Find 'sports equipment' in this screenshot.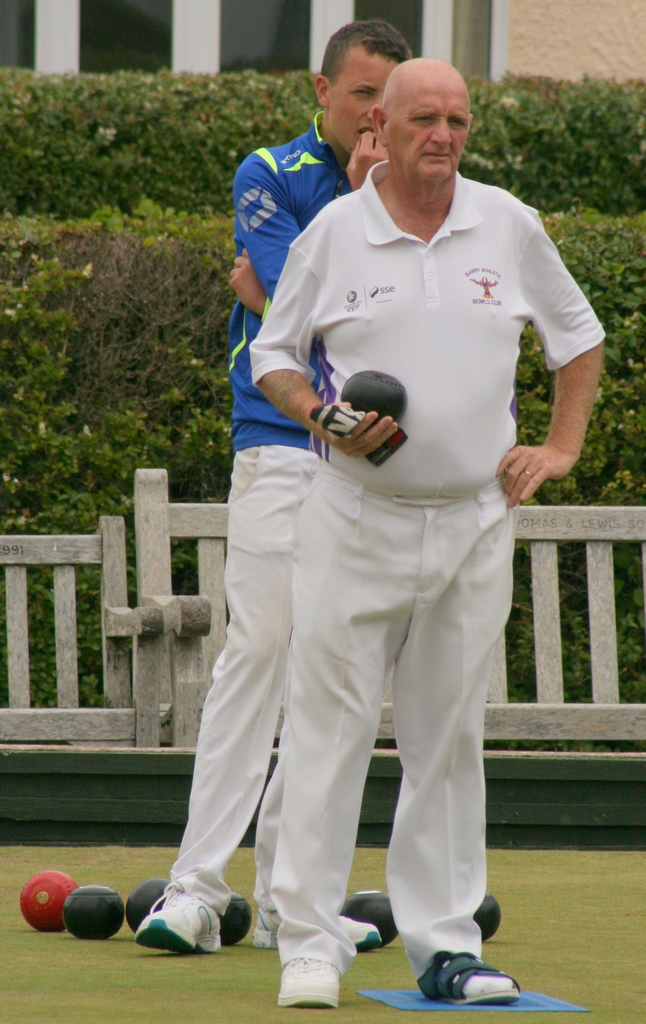
The bounding box for 'sports equipment' is bbox(220, 892, 252, 945).
